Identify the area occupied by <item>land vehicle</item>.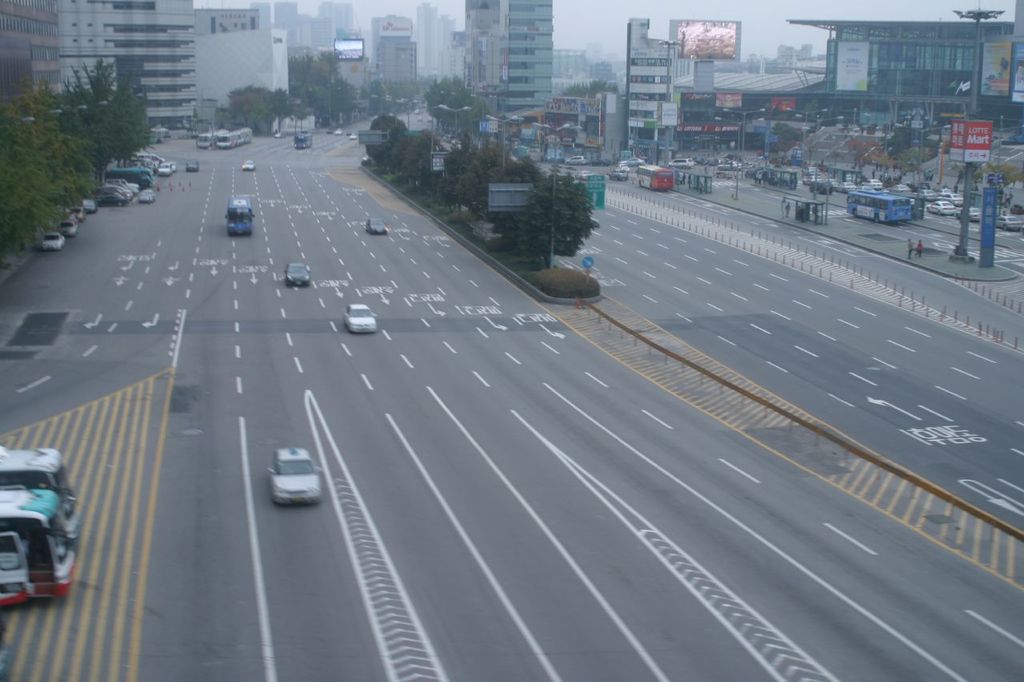
Area: bbox=(270, 443, 326, 507).
